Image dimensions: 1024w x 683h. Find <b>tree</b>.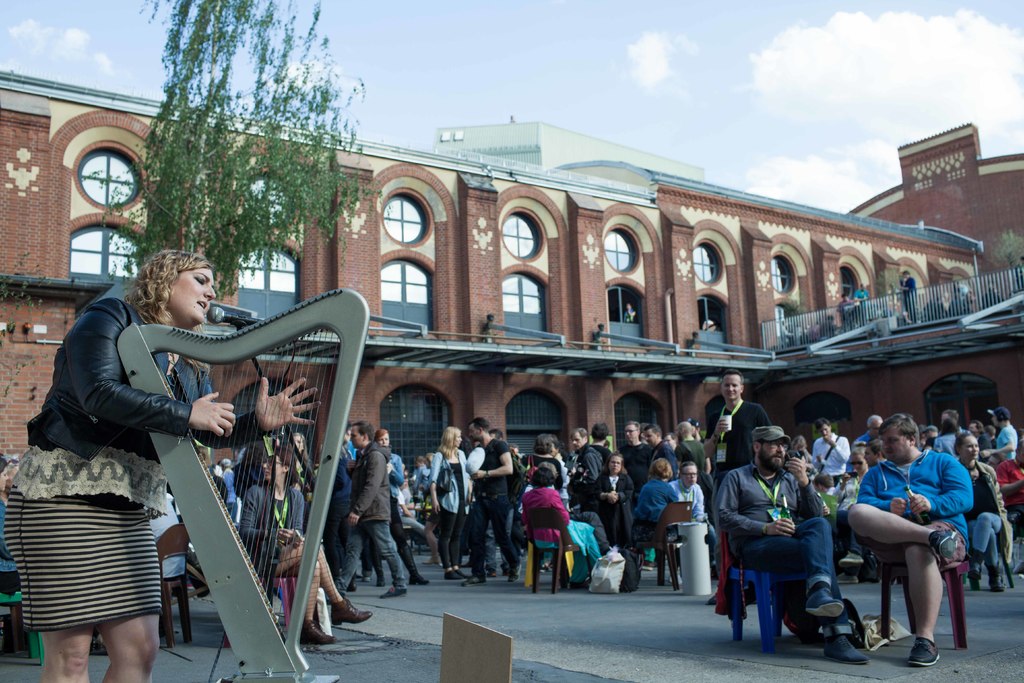
Rect(991, 229, 1023, 276).
